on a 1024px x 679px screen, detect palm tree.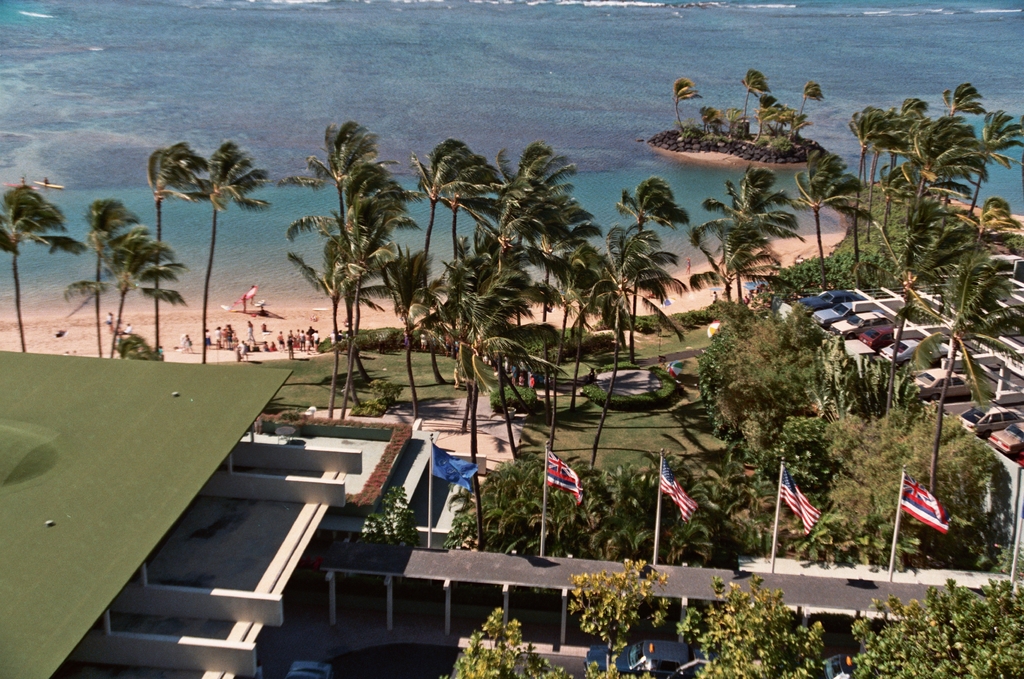
(170,145,278,363).
